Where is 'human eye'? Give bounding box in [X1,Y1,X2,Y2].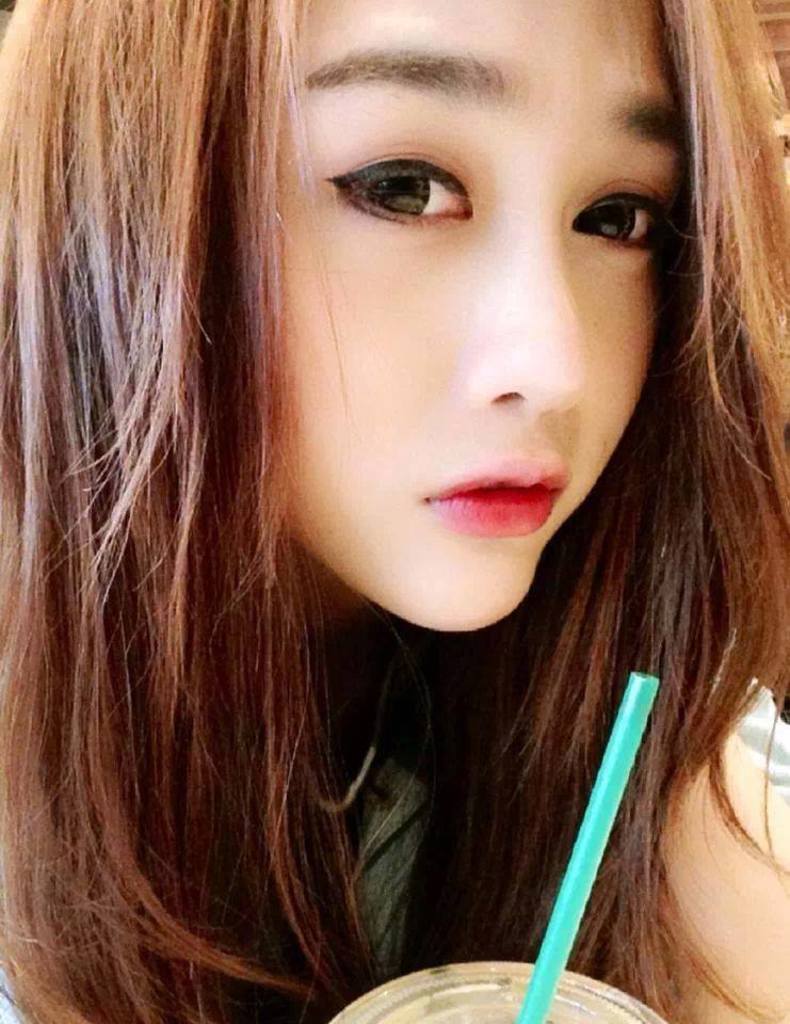
[316,133,486,235].
